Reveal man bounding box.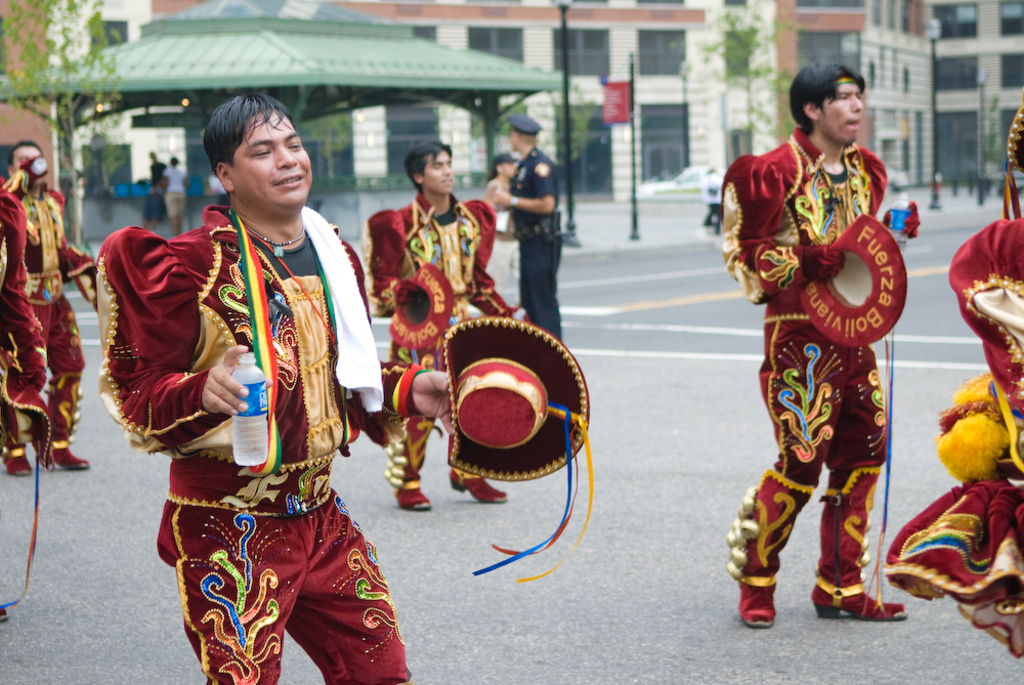
Revealed: box=[104, 80, 384, 660].
